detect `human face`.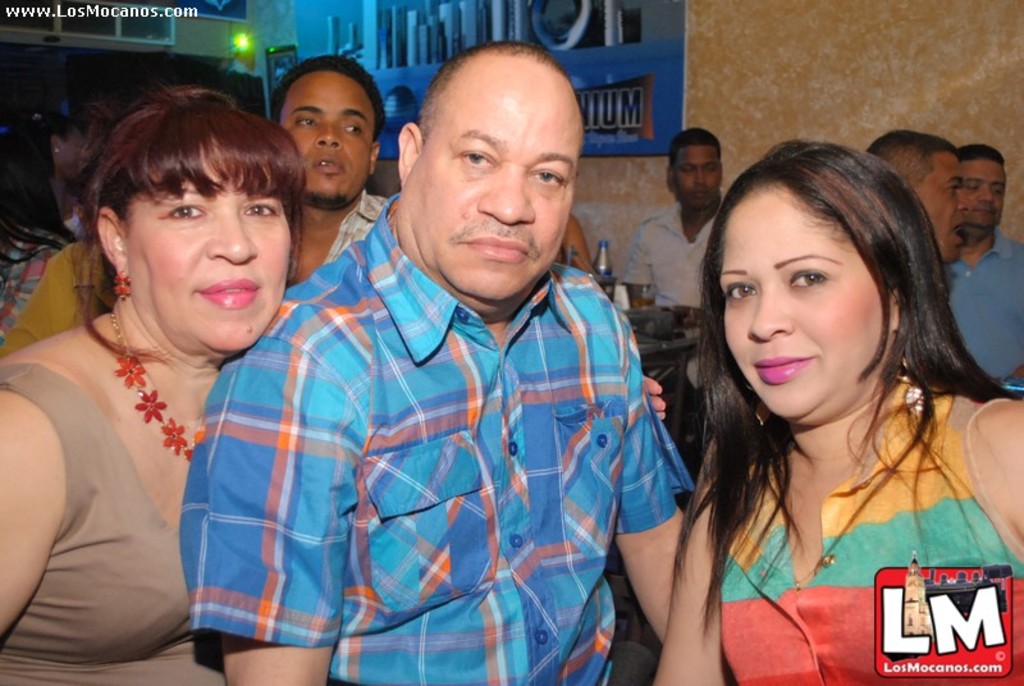
Detected at <box>969,156,1009,229</box>.
